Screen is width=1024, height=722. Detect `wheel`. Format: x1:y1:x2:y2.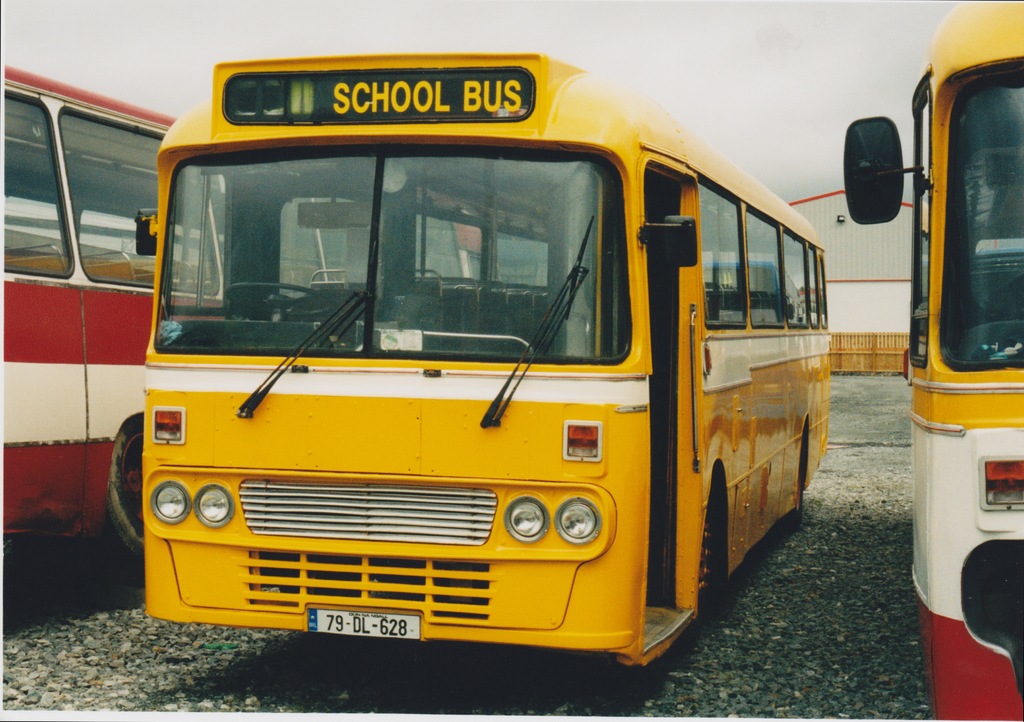
693:488:727:627.
